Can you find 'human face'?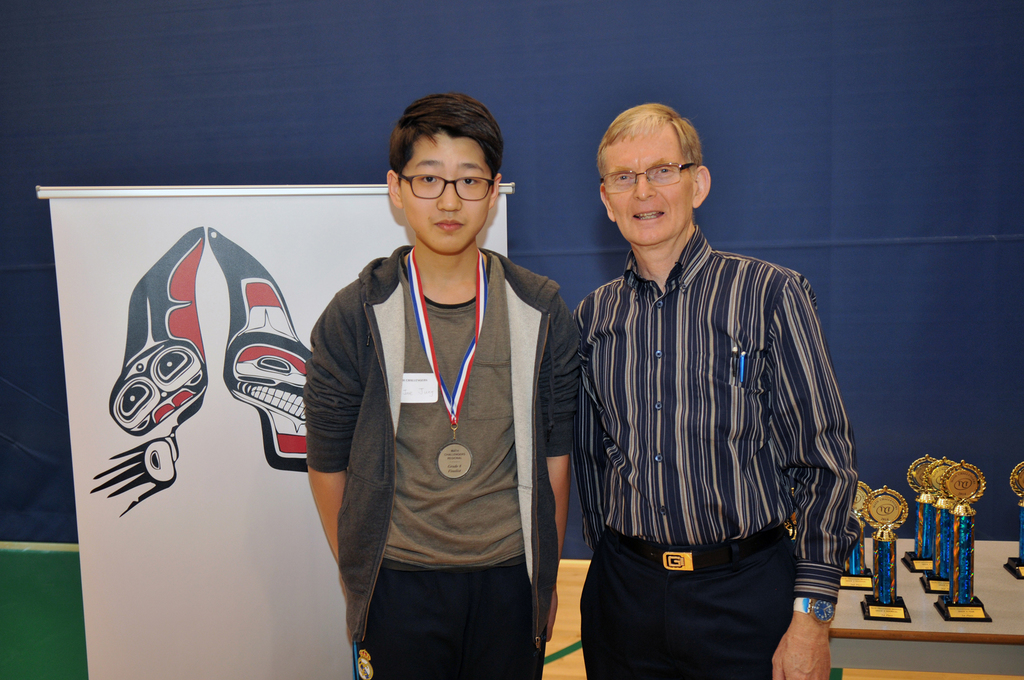
Yes, bounding box: locate(400, 126, 492, 256).
